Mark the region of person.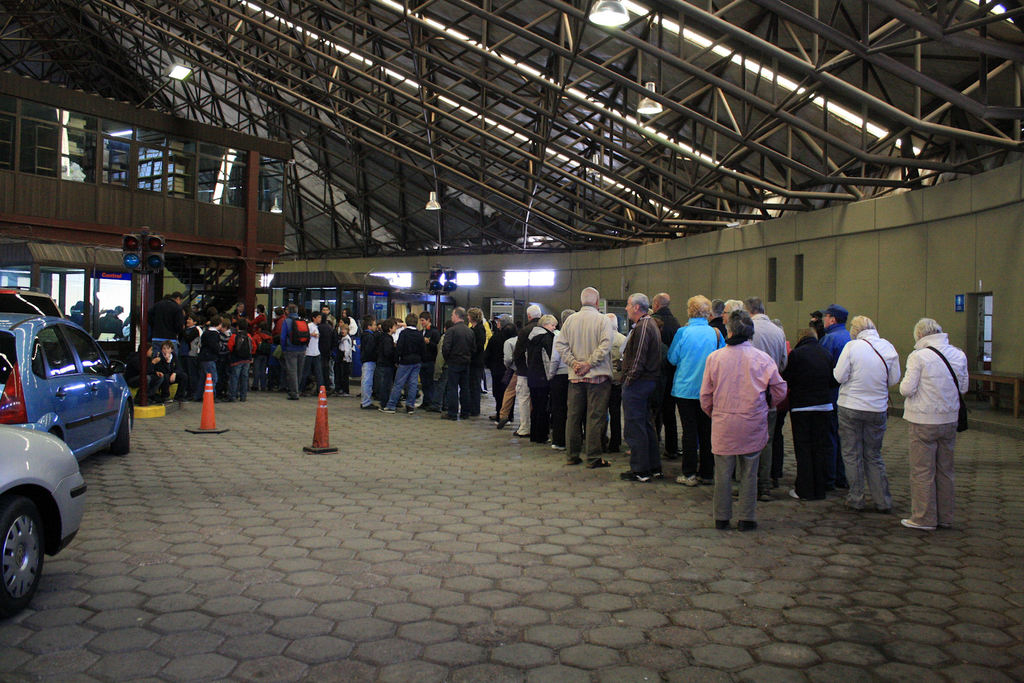
Region: <region>419, 311, 440, 409</region>.
